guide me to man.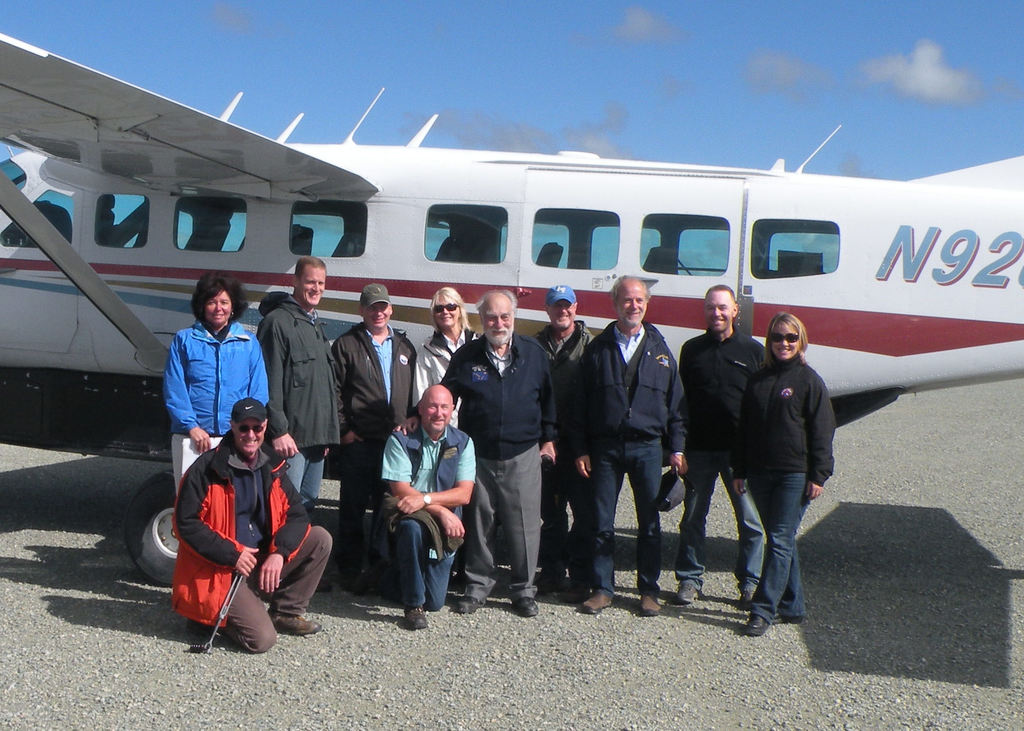
Guidance: (x1=662, y1=290, x2=781, y2=632).
